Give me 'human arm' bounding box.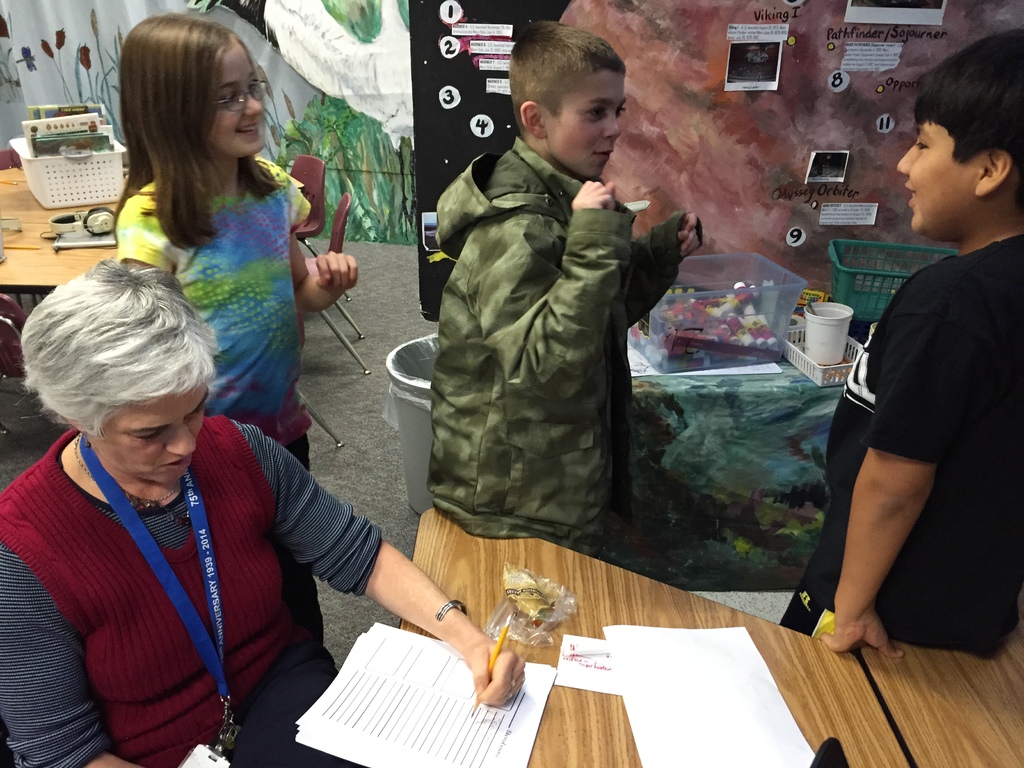
BBox(0, 511, 154, 767).
